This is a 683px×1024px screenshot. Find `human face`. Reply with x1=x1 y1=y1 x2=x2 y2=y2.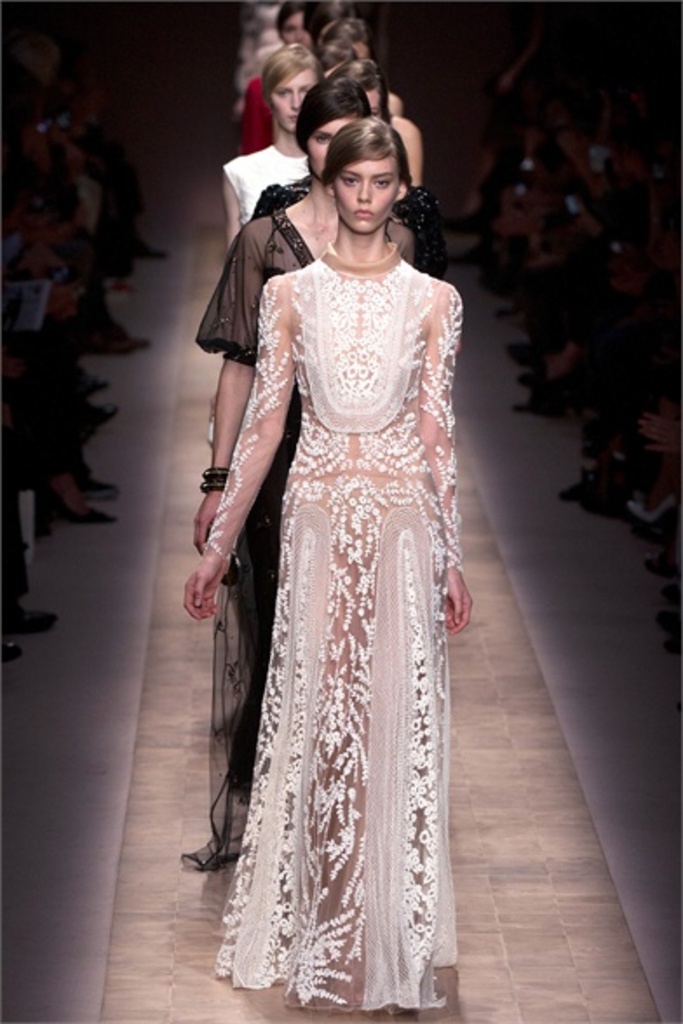
x1=277 y1=57 x2=317 y2=131.
